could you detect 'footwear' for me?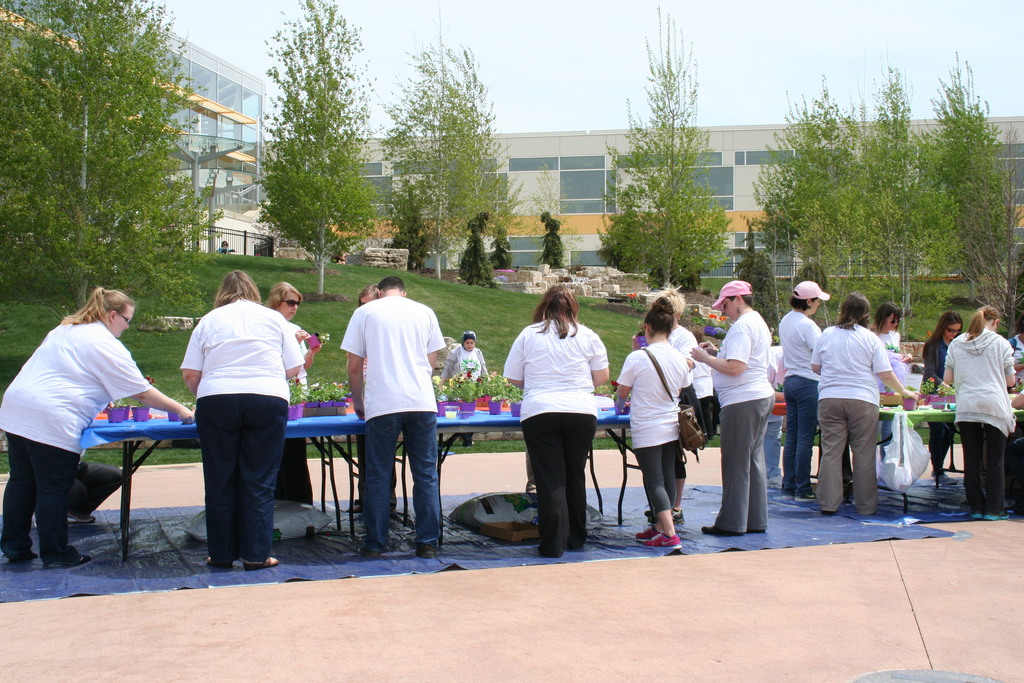
Detection result: Rect(357, 541, 391, 564).
